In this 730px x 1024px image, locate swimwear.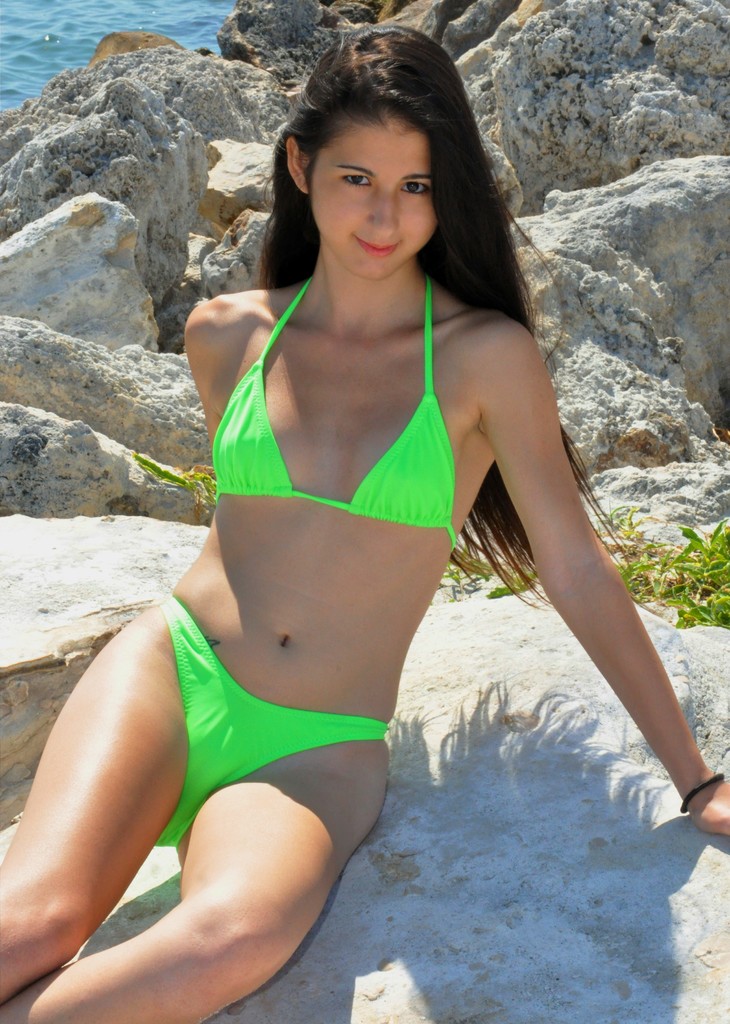
Bounding box: <region>158, 598, 385, 845</region>.
